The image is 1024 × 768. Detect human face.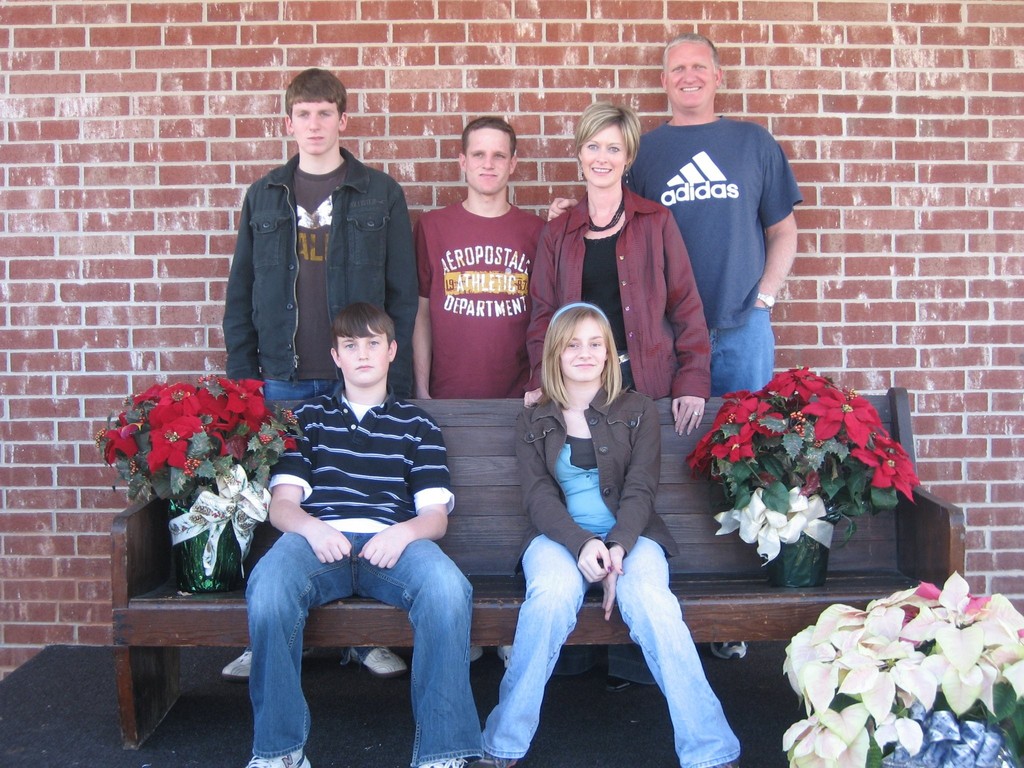
Detection: <box>558,317,607,381</box>.
